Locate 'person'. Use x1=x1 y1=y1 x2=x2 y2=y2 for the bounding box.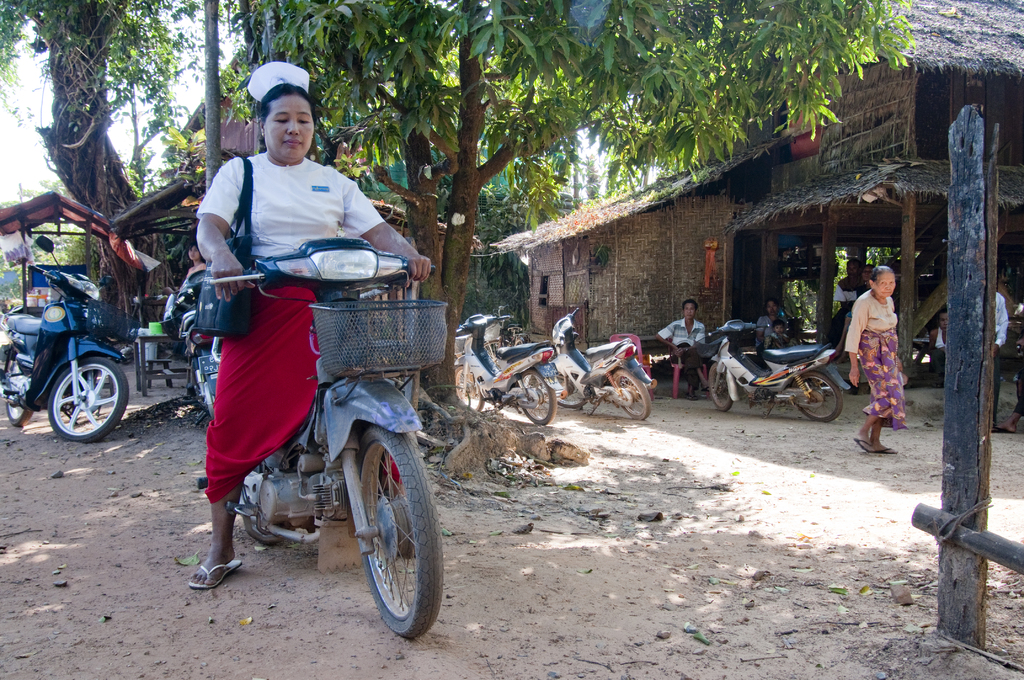
x1=764 y1=316 x2=793 y2=354.
